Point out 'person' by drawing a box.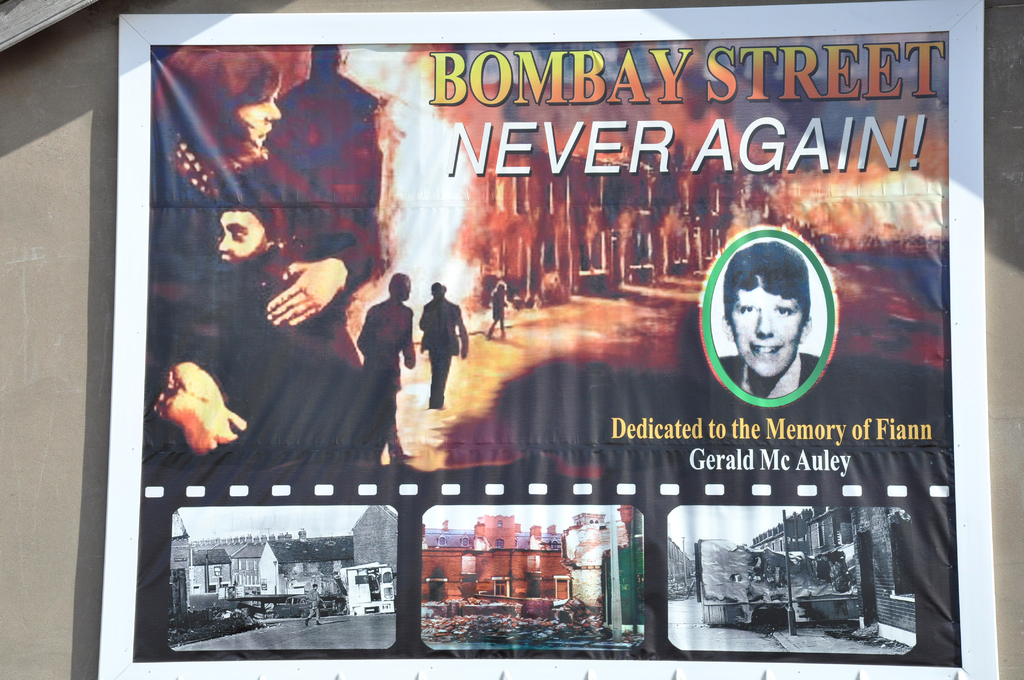
box(486, 277, 511, 339).
